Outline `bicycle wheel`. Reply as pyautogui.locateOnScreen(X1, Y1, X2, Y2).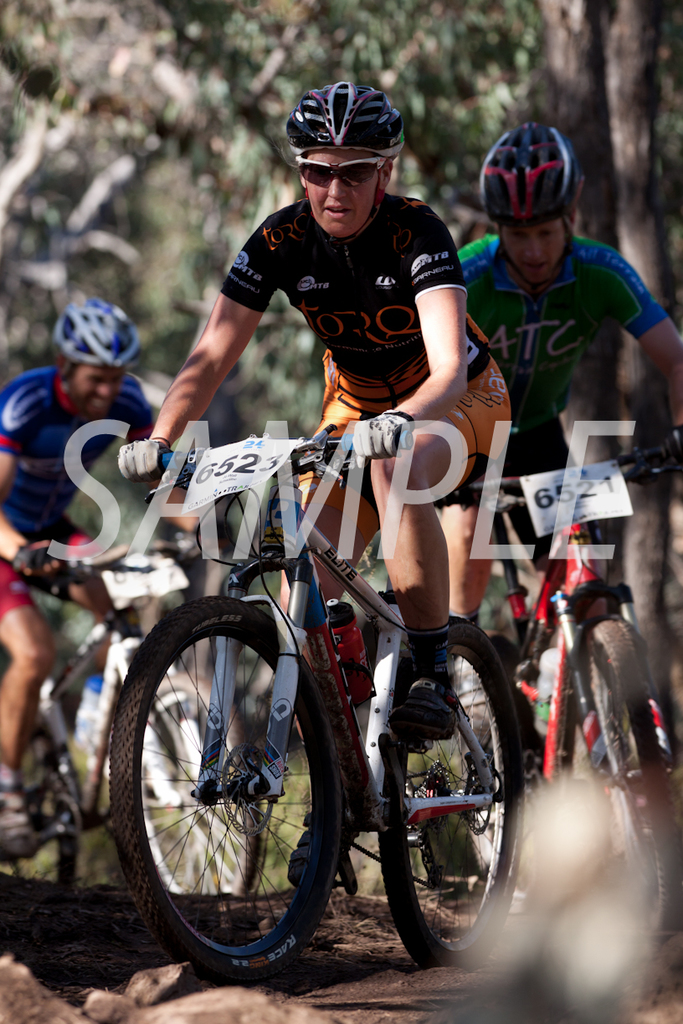
pyautogui.locateOnScreen(141, 679, 259, 904).
